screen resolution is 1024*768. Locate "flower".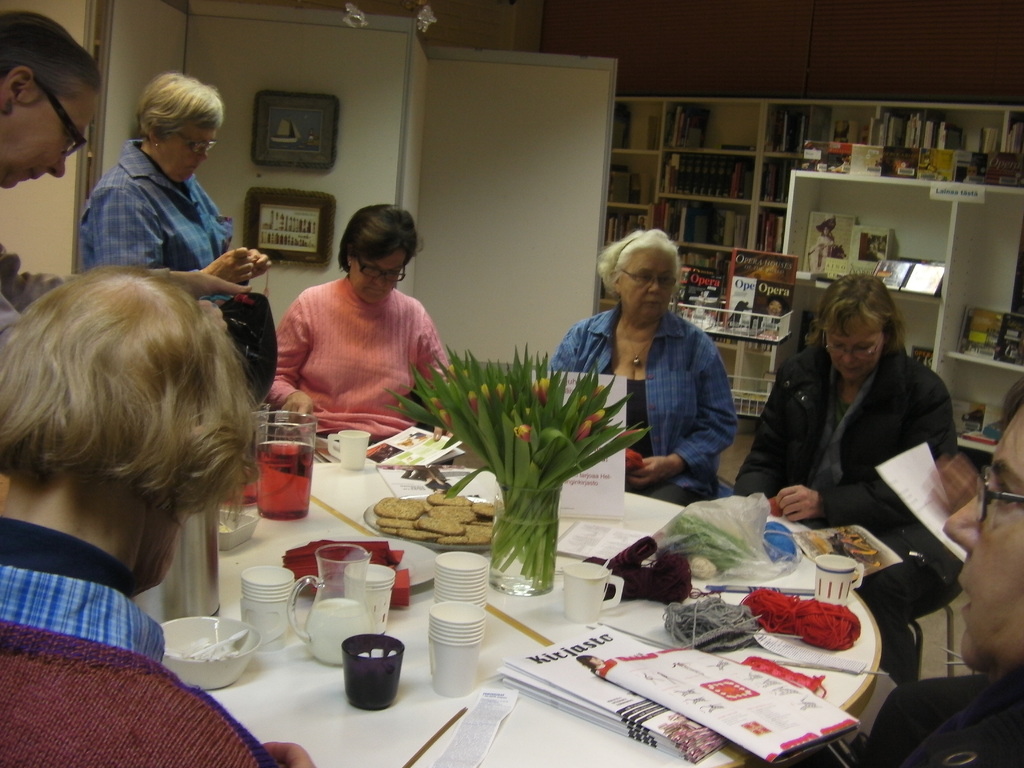
(x1=515, y1=424, x2=529, y2=442).
